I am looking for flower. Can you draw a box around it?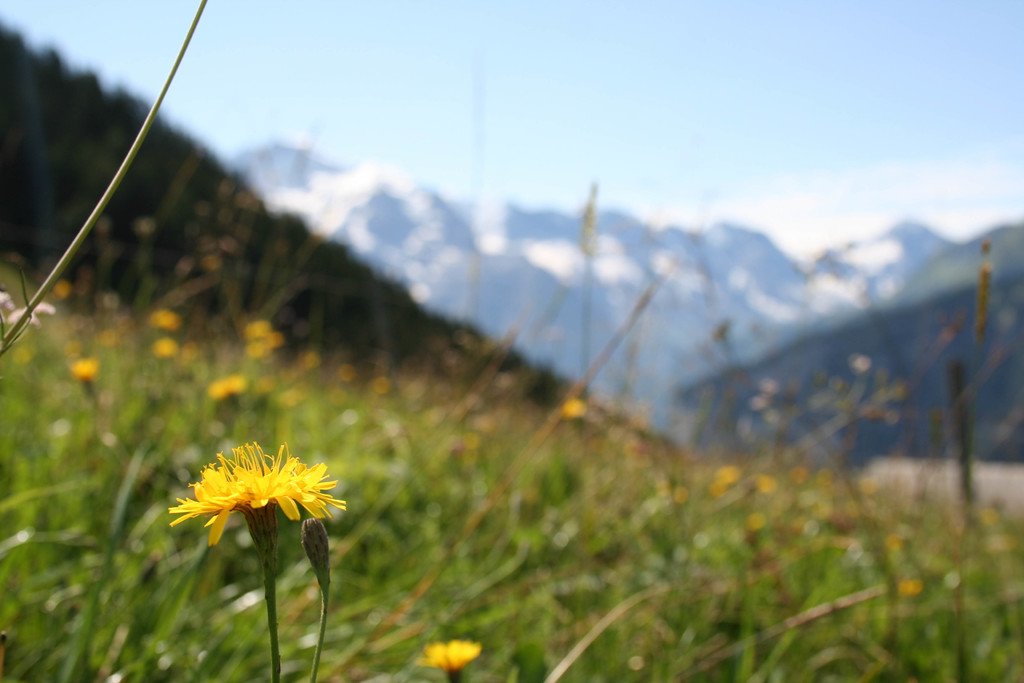
Sure, the bounding box is detection(70, 358, 102, 394).
